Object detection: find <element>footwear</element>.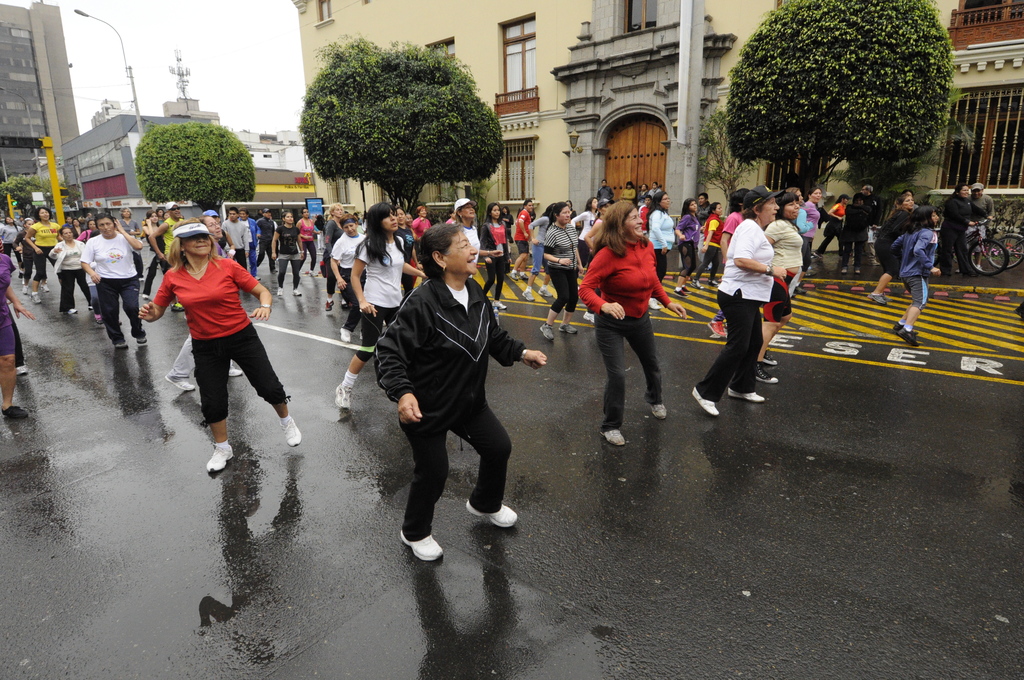
left=756, top=361, right=778, bottom=382.
